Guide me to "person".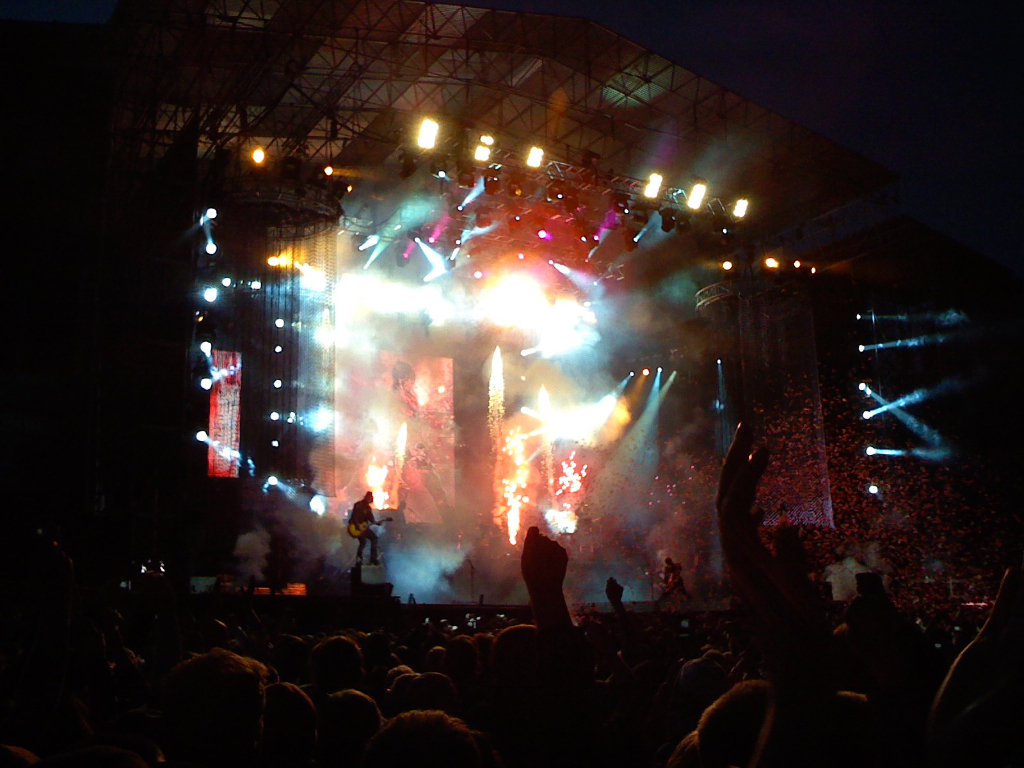
Guidance: region(657, 559, 684, 603).
